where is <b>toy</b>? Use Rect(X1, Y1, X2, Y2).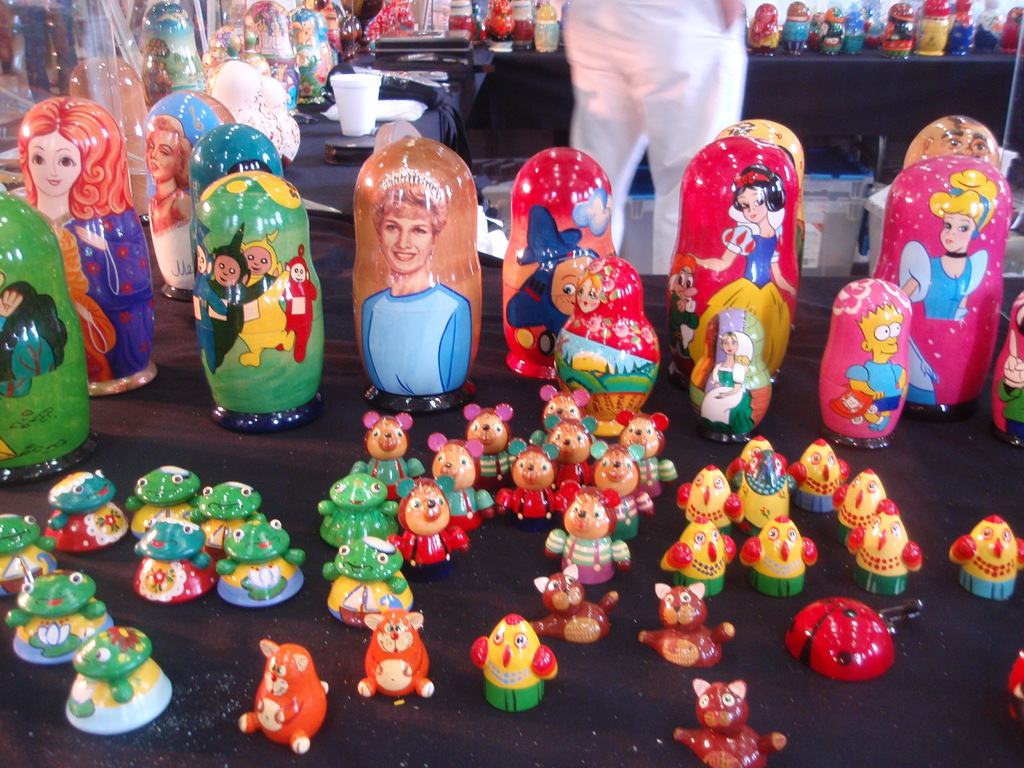
Rect(131, 515, 223, 602).
